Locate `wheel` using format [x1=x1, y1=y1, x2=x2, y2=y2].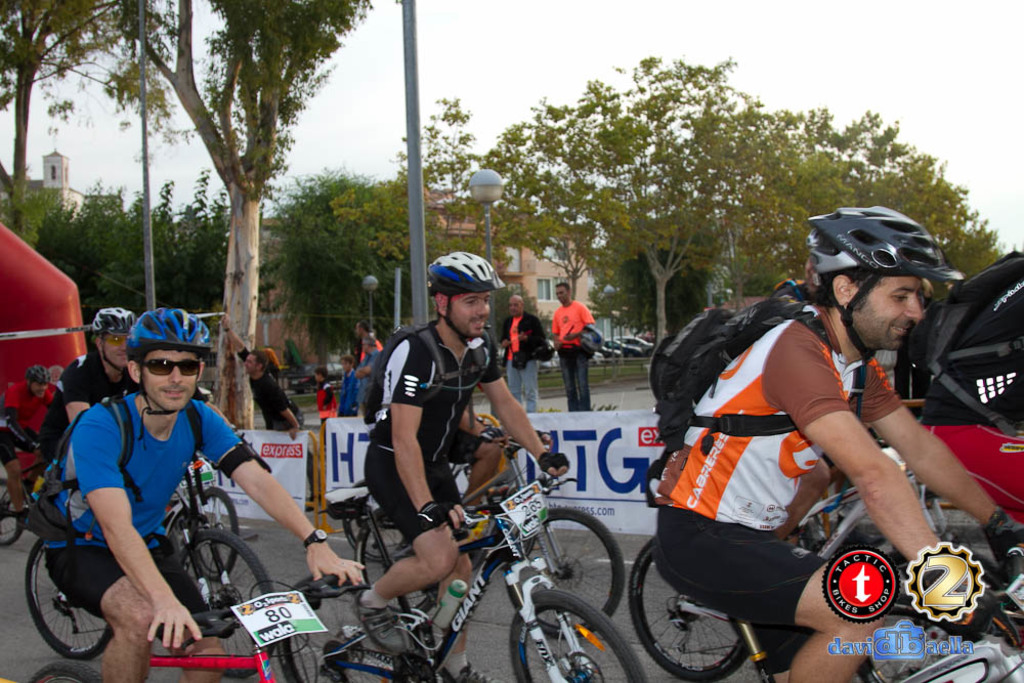
[x1=190, y1=486, x2=239, y2=581].
